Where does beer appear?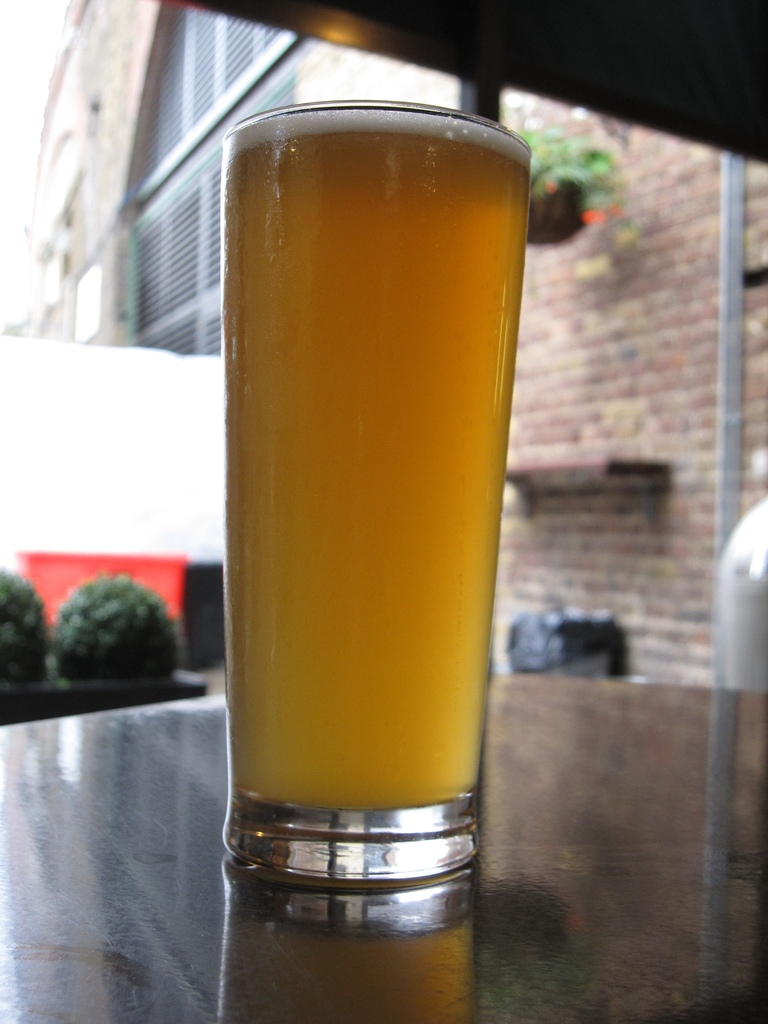
Appears at {"x1": 220, "y1": 95, "x2": 495, "y2": 893}.
